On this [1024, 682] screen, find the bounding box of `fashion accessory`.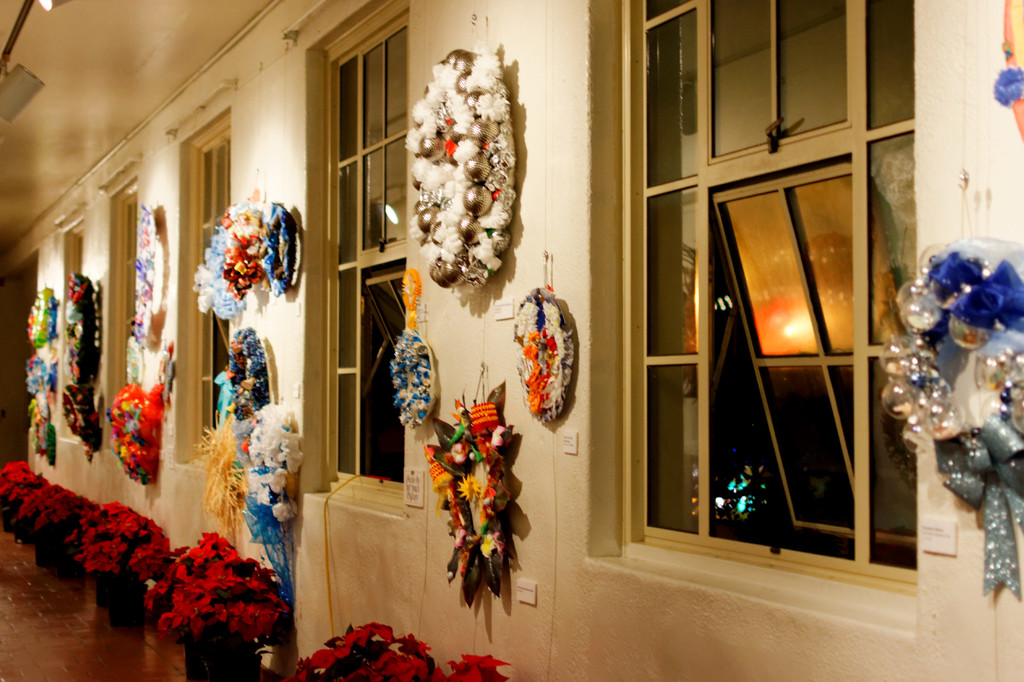
Bounding box: bbox=(512, 282, 580, 424).
